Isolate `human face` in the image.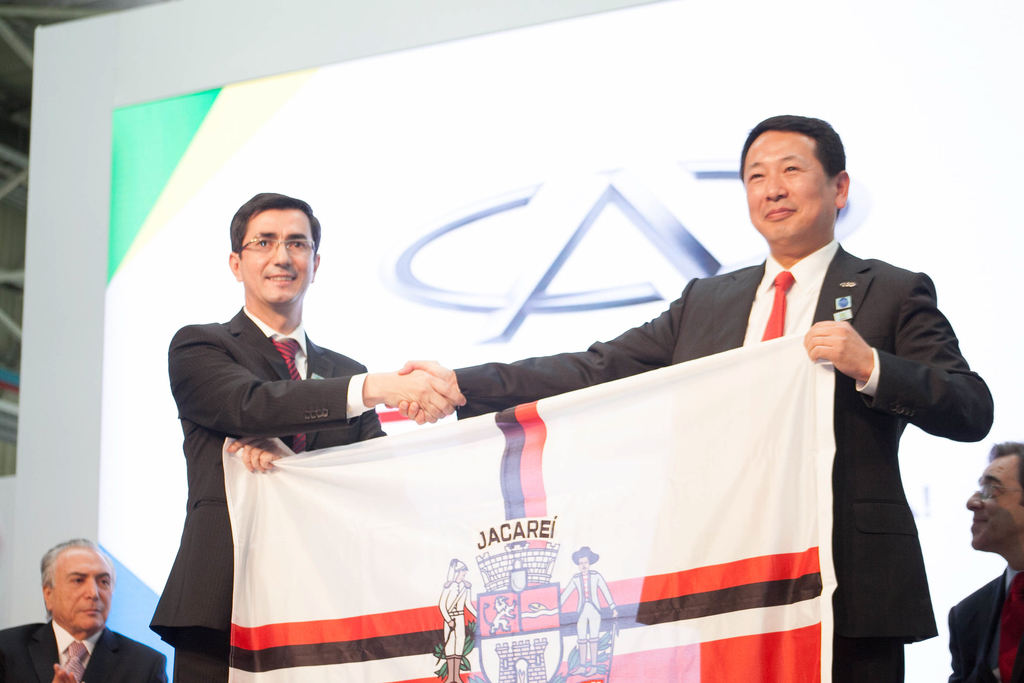
Isolated region: 962/453/1021/553.
